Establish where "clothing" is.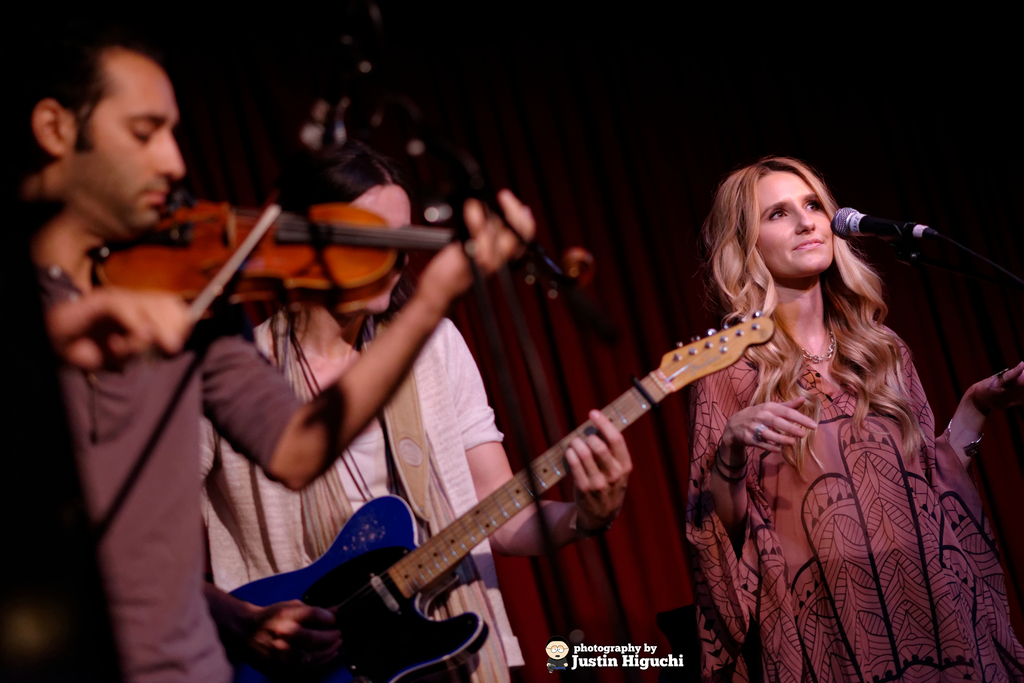
Established at x1=36 y1=261 x2=299 y2=682.
